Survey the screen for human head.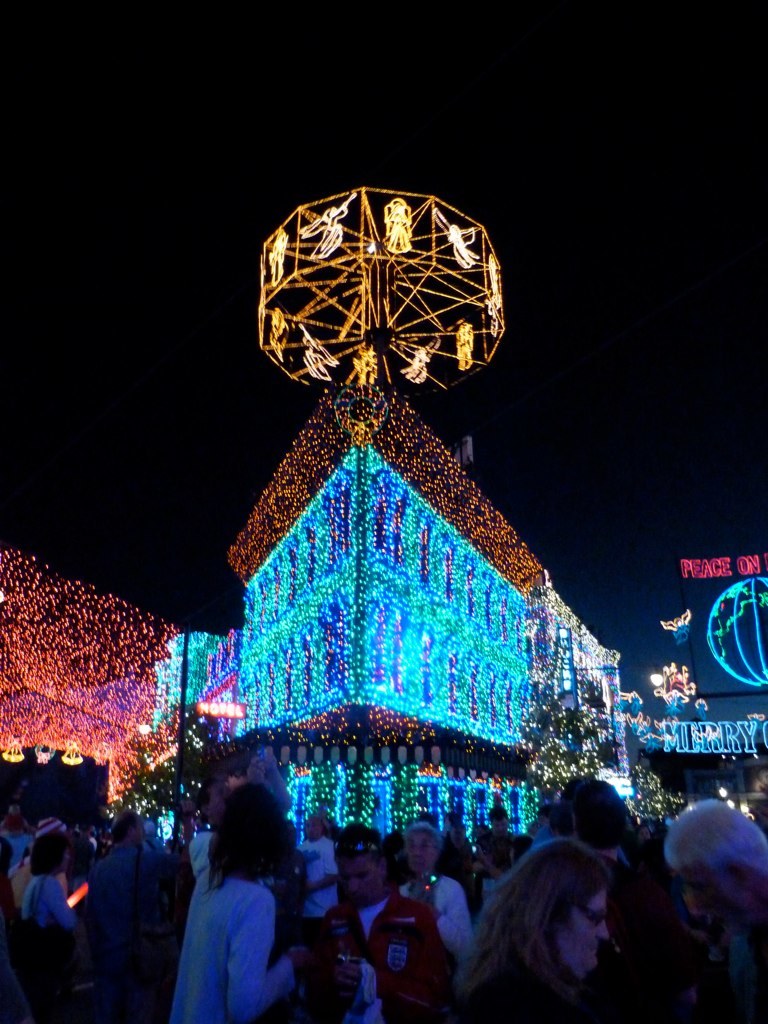
Survey found: detection(405, 821, 451, 881).
